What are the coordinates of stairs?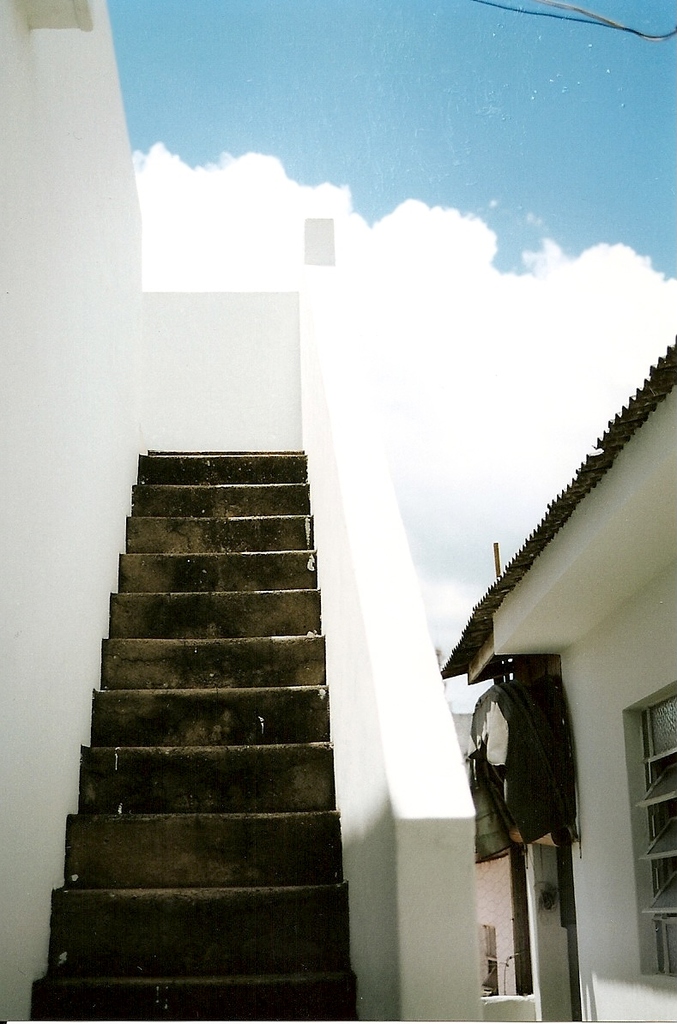
x1=31 y1=446 x2=350 y2=1023.
